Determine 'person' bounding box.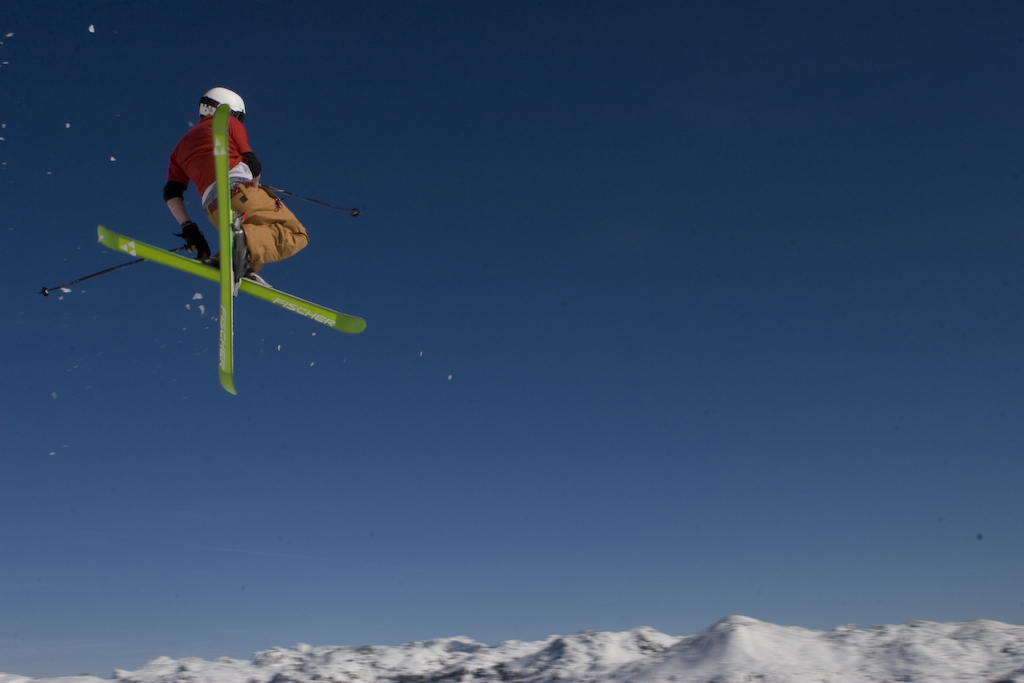
Determined: [143, 78, 294, 301].
